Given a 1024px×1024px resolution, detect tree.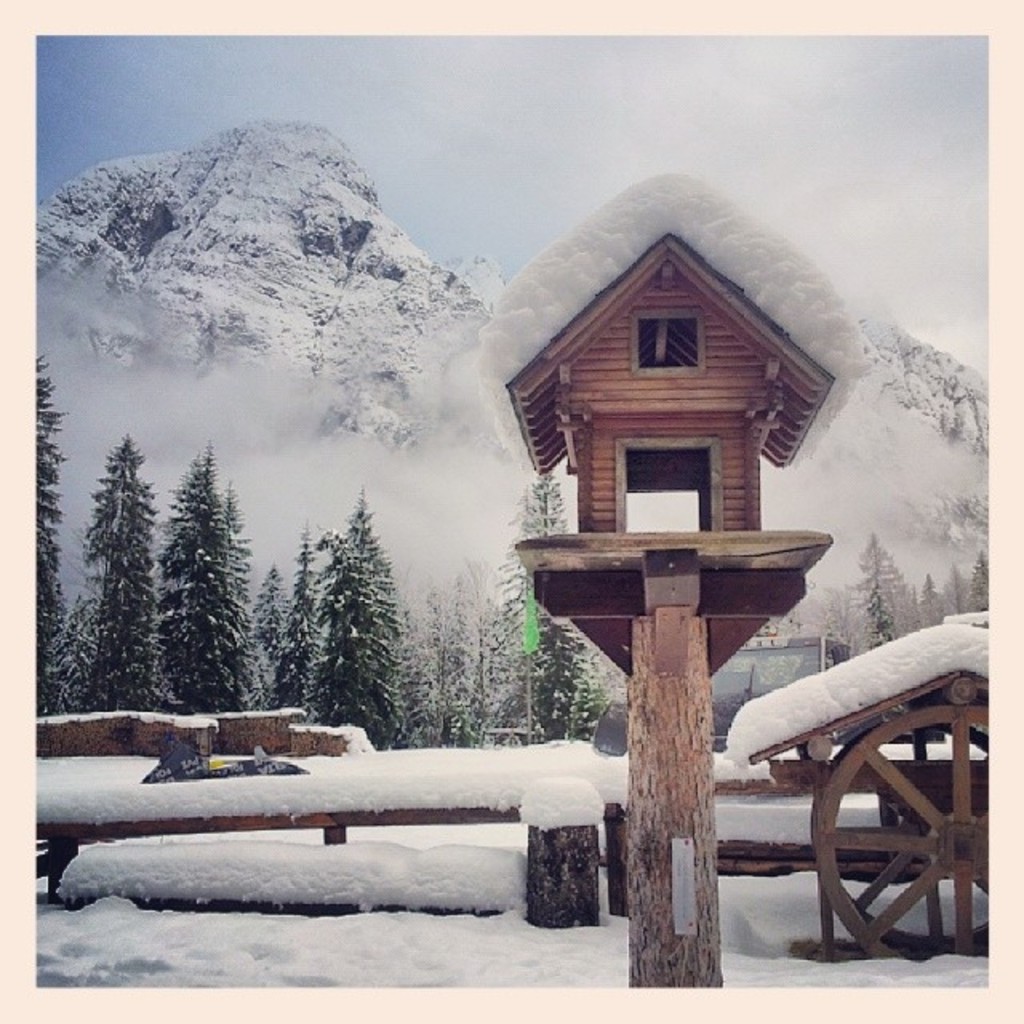
select_region(496, 494, 606, 730).
